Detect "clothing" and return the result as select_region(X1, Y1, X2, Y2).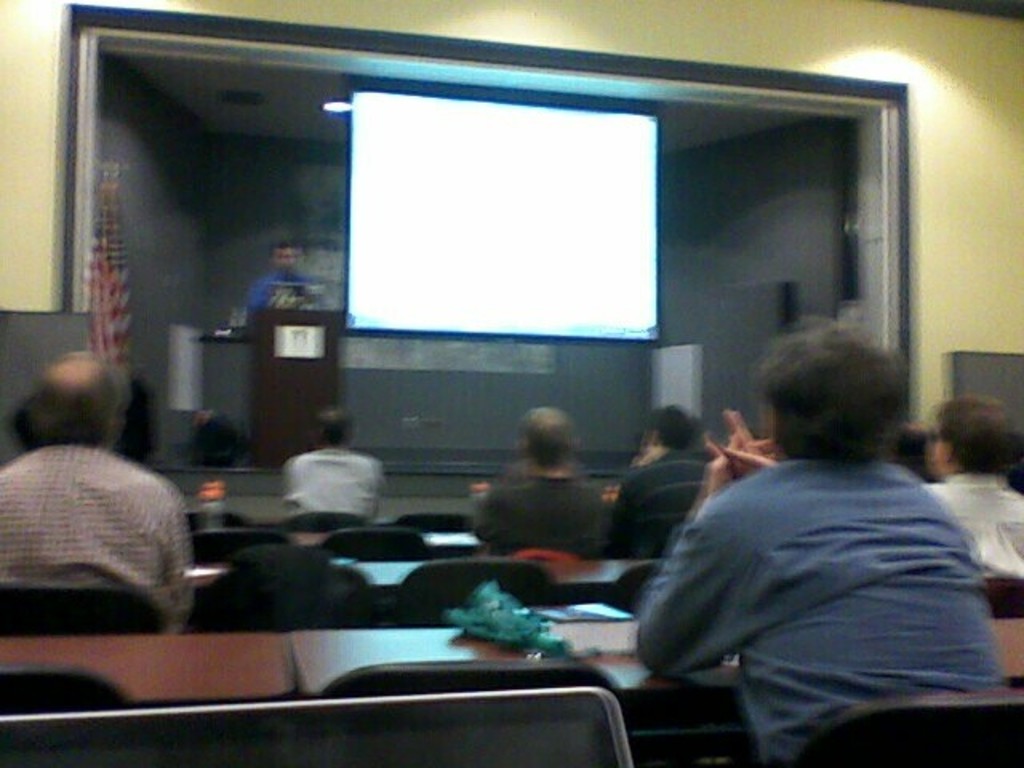
select_region(642, 462, 1000, 758).
